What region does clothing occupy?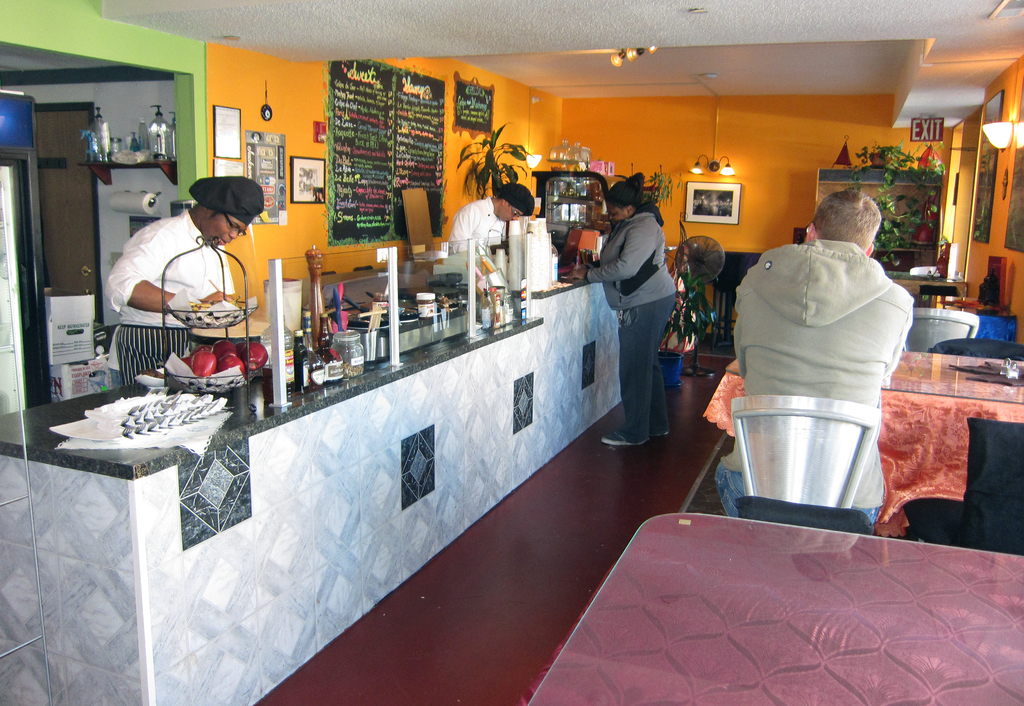
pyautogui.locateOnScreen(587, 209, 682, 442).
